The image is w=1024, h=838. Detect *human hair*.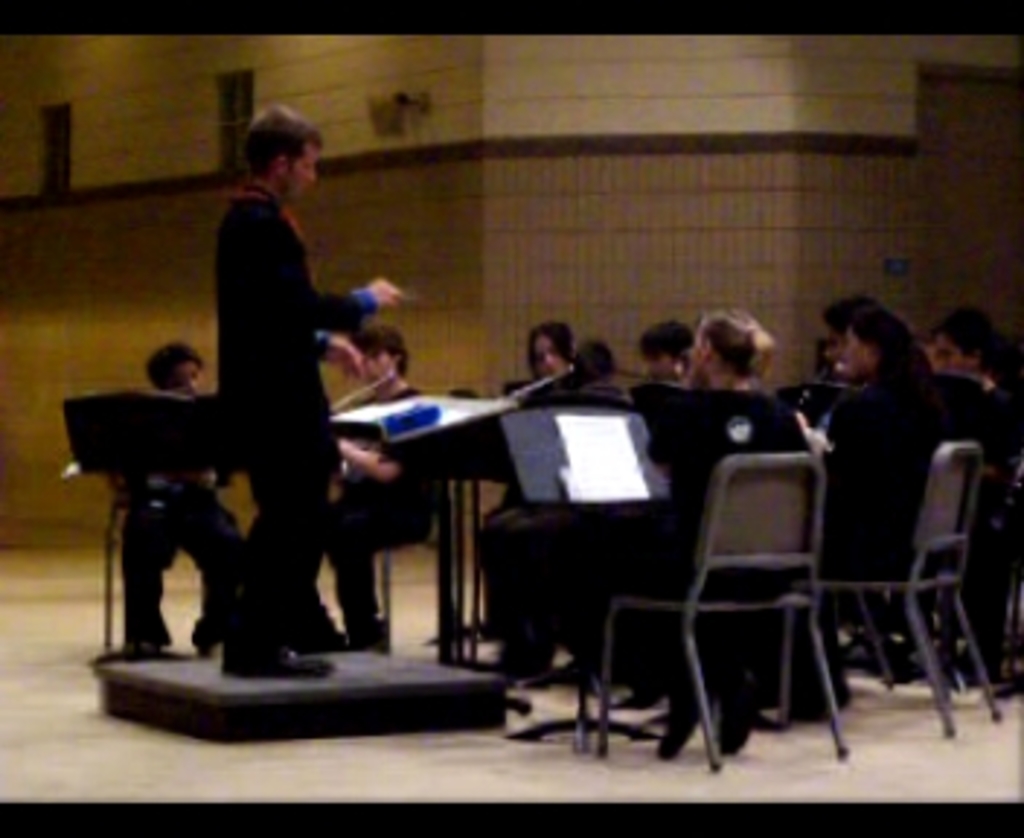
Detection: [145, 338, 201, 393].
